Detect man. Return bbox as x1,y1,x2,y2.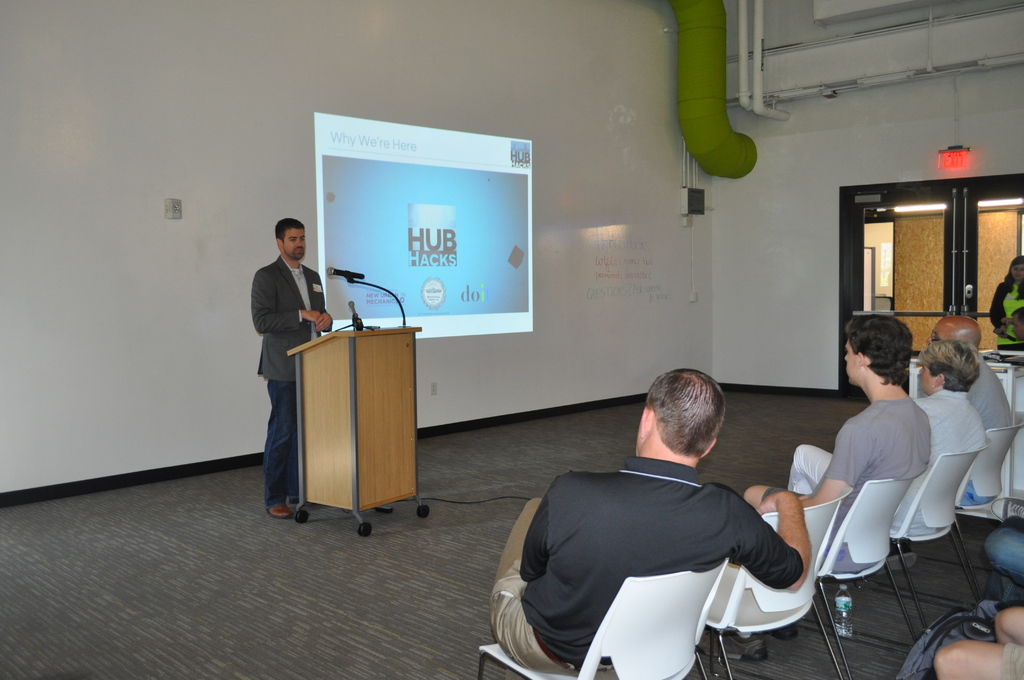
719,312,933,654.
